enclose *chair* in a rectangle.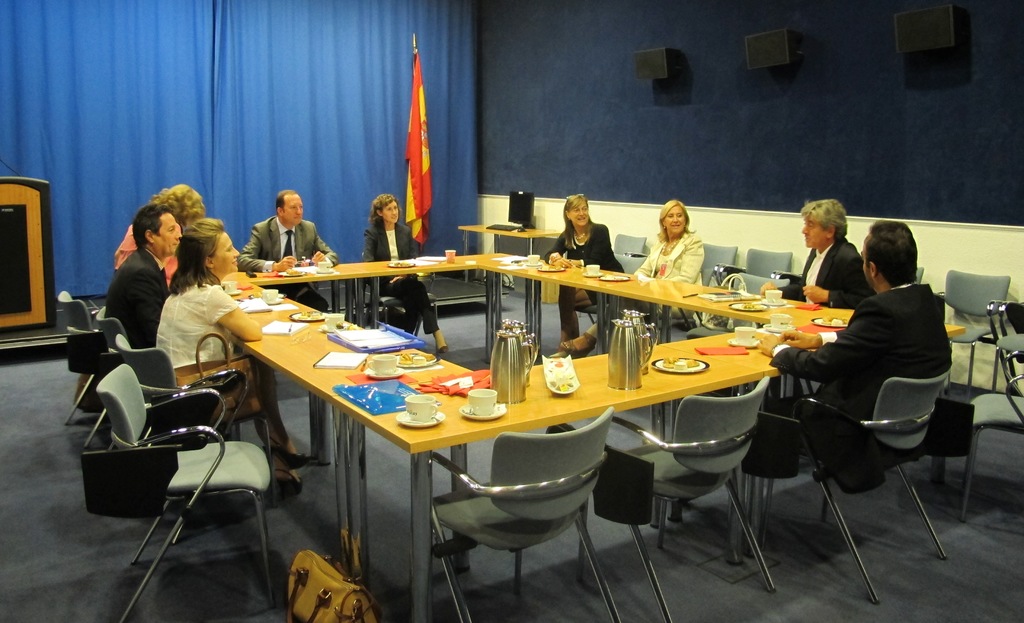
(x1=83, y1=319, x2=138, y2=451).
